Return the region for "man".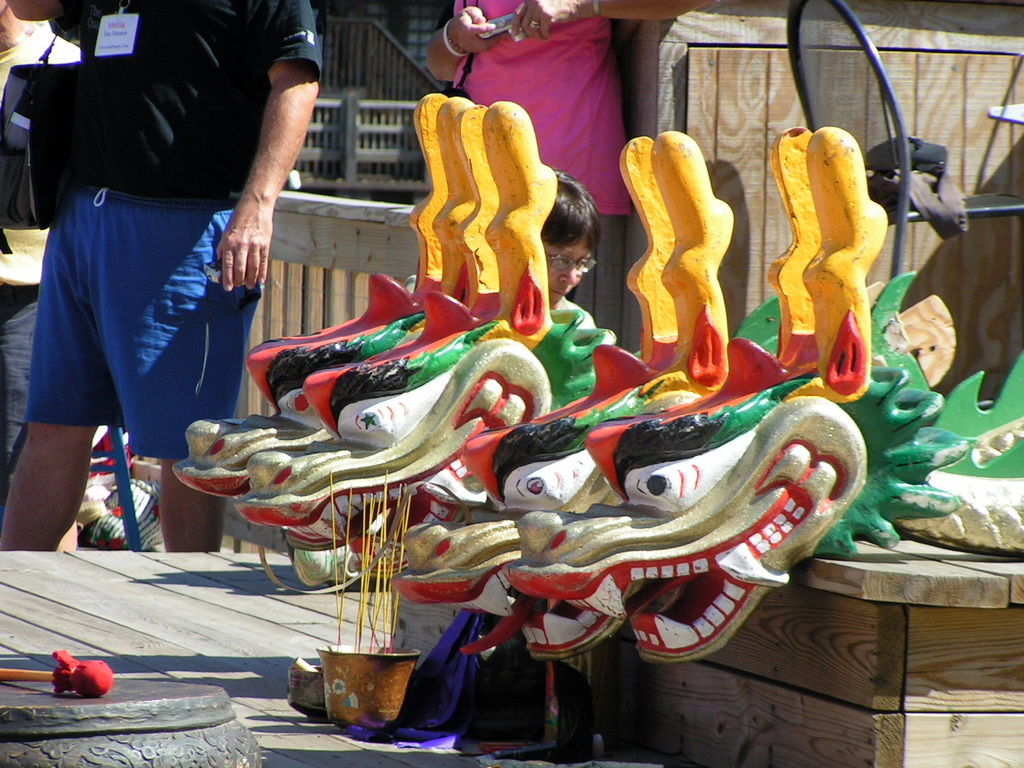
(left=10, top=11, right=301, bottom=537).
